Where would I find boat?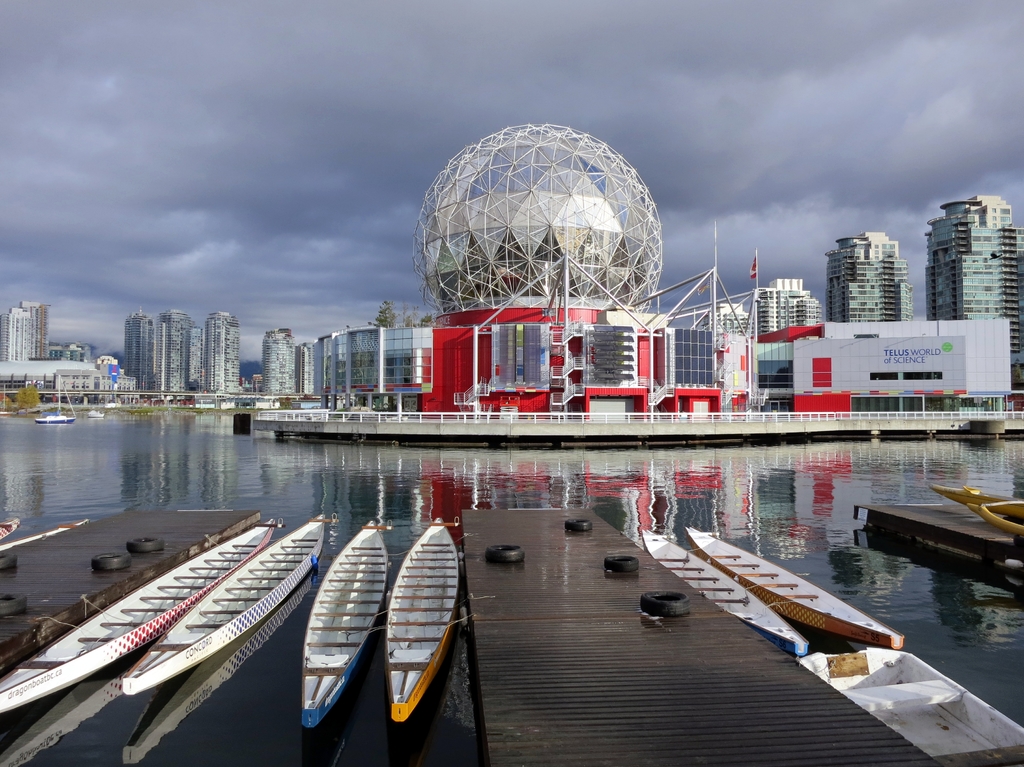
At 86/407/104/420.
